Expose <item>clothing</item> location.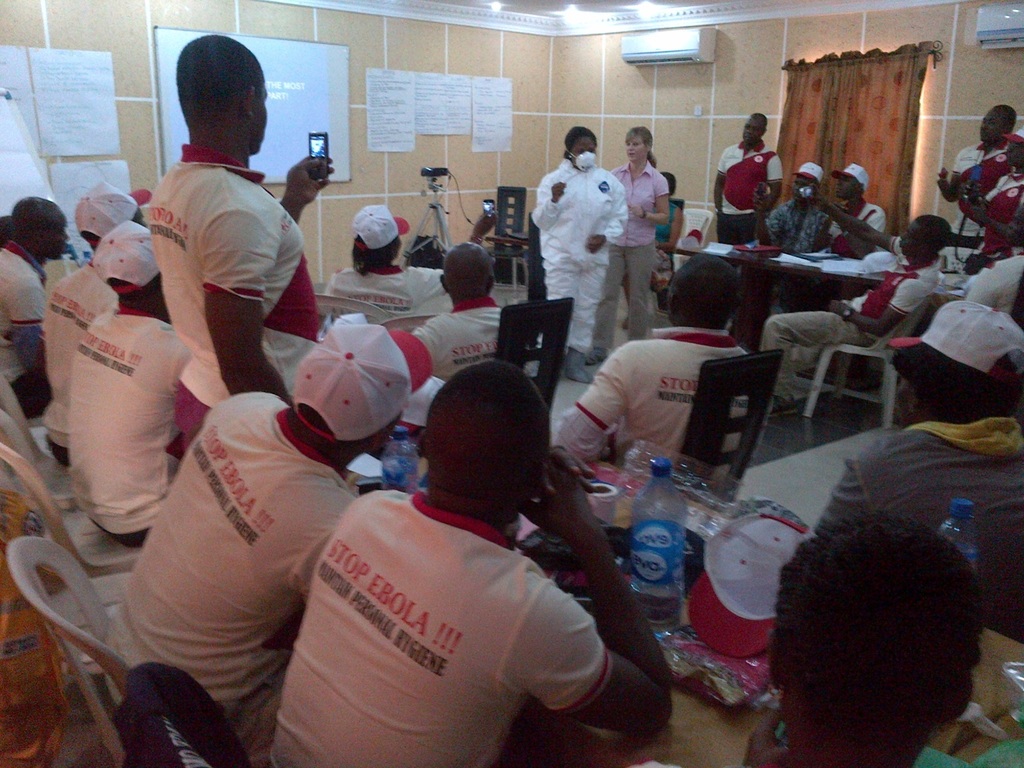
Exposed at left=158, top=146, right=321, bottom=443.
